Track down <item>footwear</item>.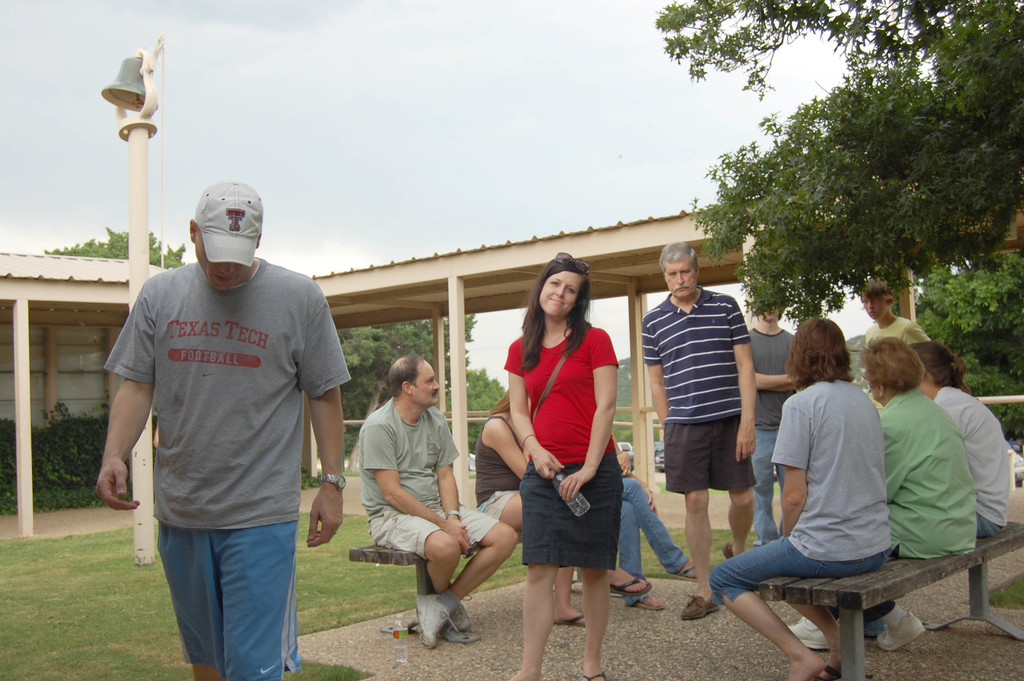
Tracked to {"x1": 815, "y1": 661, "x2": 844, "y2": 680}.
